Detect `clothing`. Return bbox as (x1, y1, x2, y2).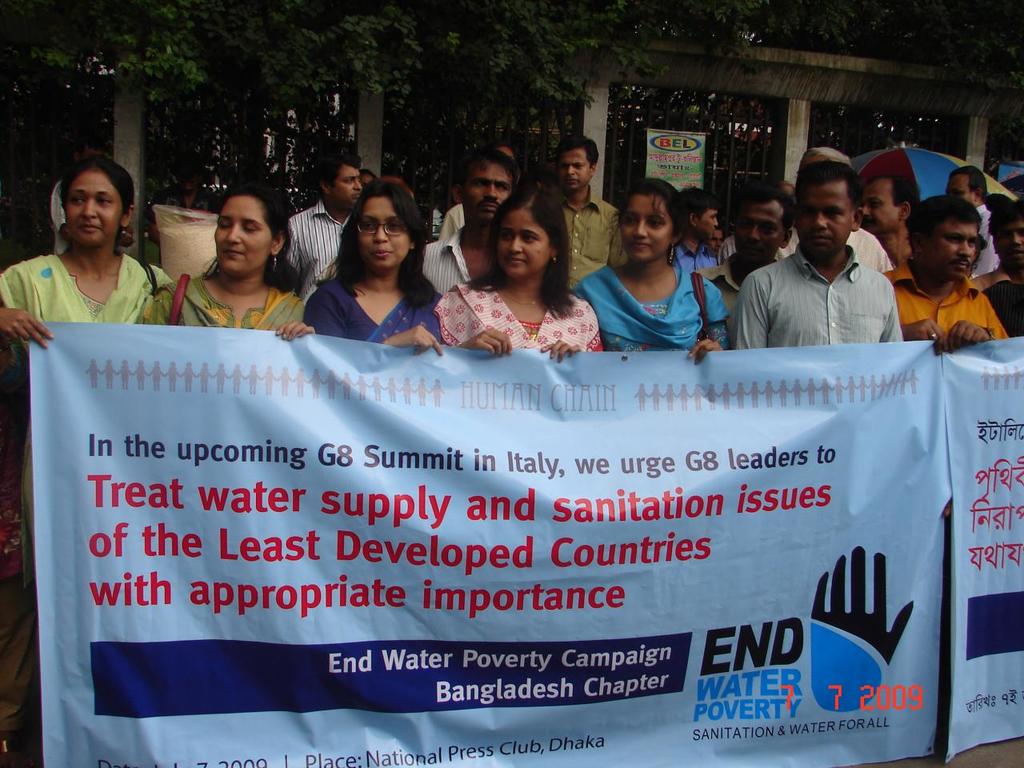
(730, 205, 922, 354).
